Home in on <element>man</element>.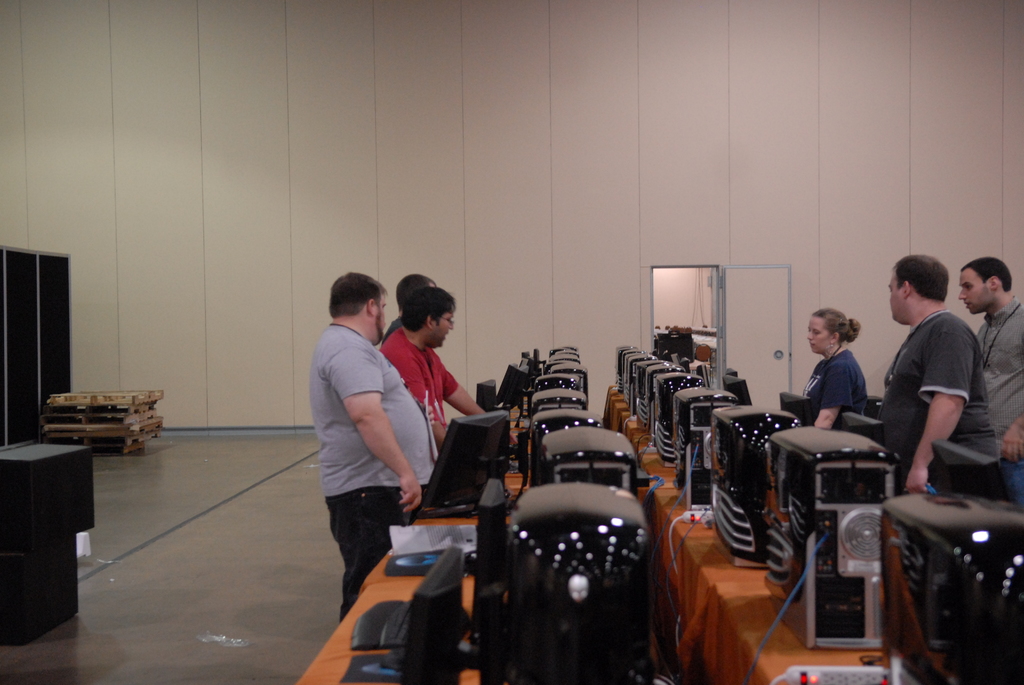
Homed in at left=381, top=272, right=438, bottom=336.
